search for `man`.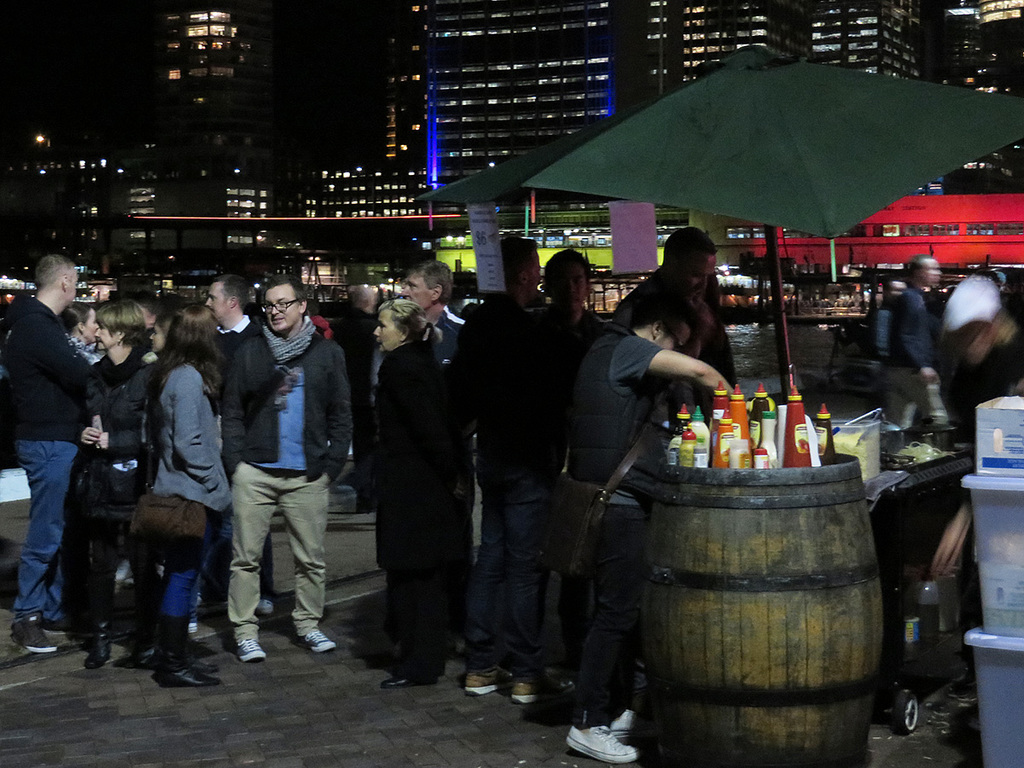
Found at [x1=472, y1=244, x2=564, y2=710].
